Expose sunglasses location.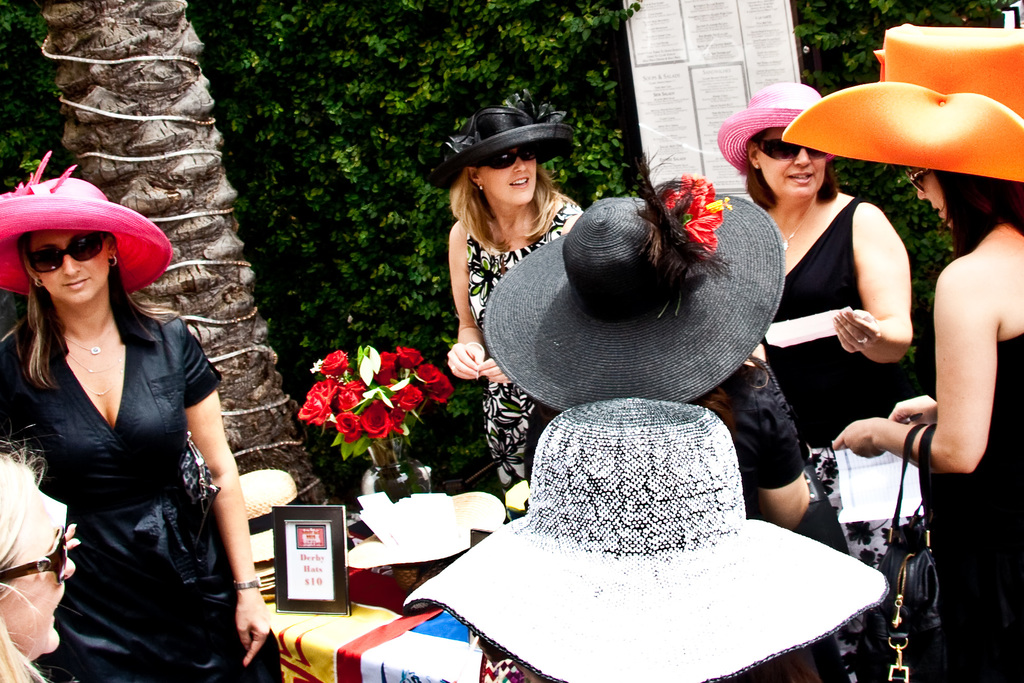
Exposed at l=0, t=523, r=74, b=586.
